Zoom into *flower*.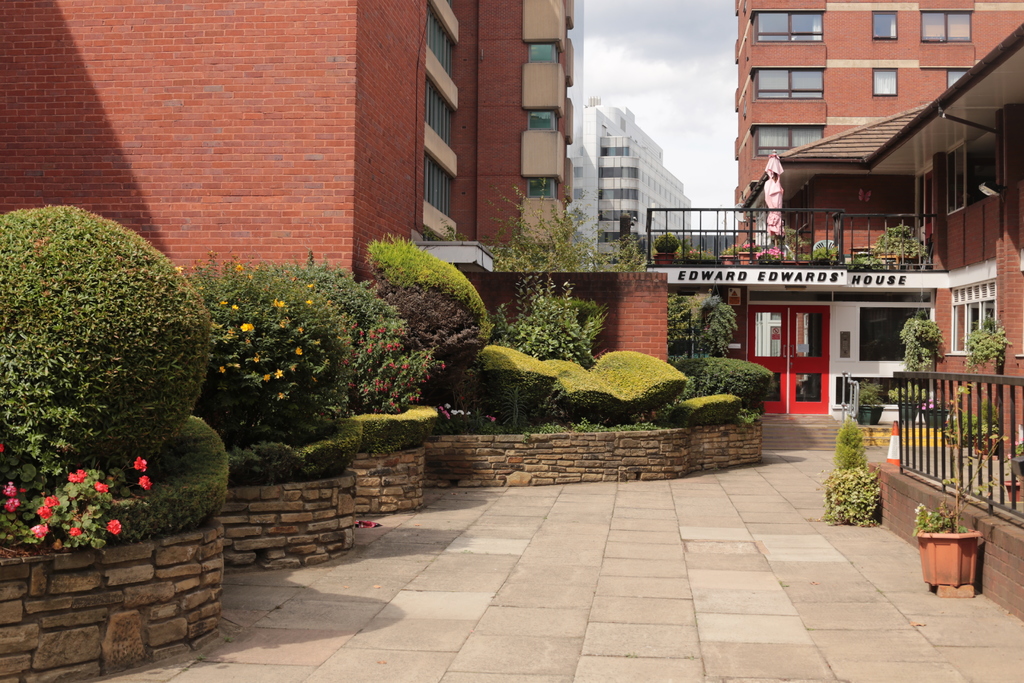
Zoom target: 106, 520, 124, 534.
